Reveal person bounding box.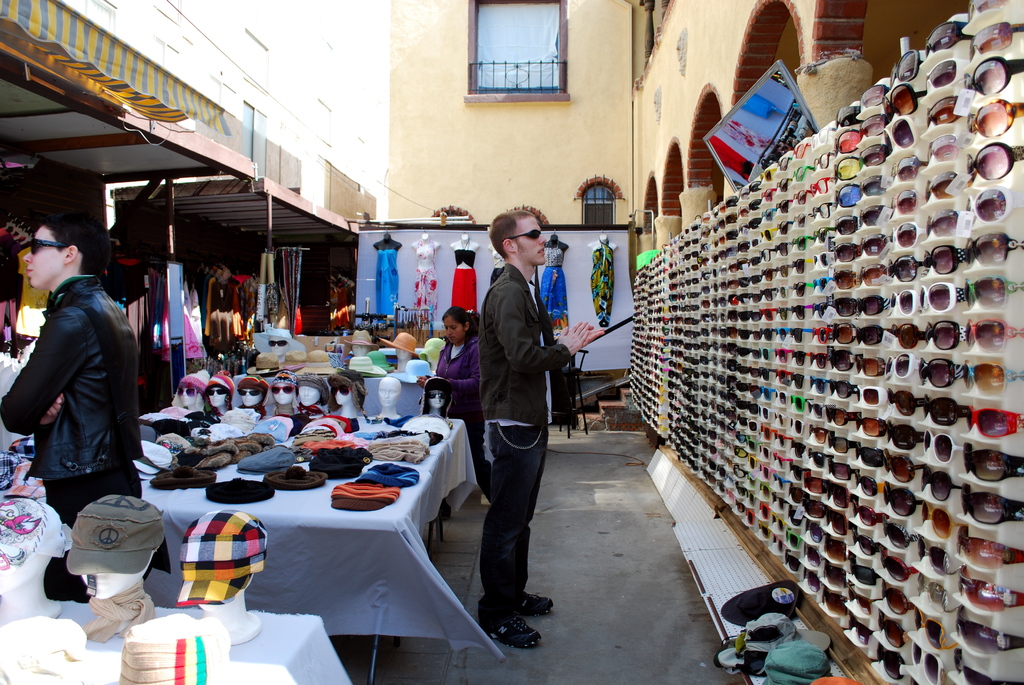
Revealed: (x1=415, y1=302, x2=486, y2=507).
